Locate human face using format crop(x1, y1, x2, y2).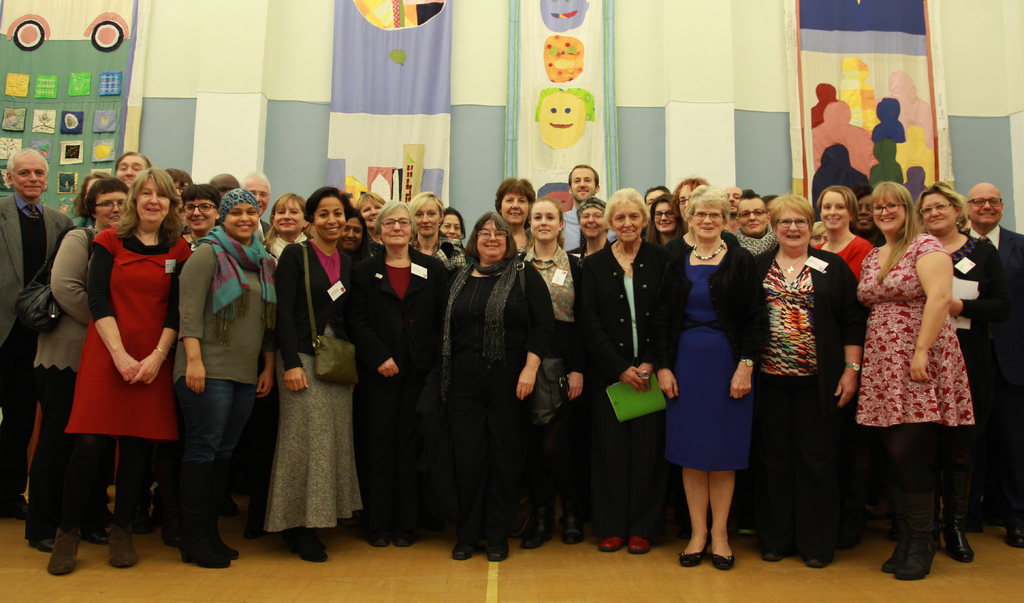
crop(701, 205, 724, 237).
